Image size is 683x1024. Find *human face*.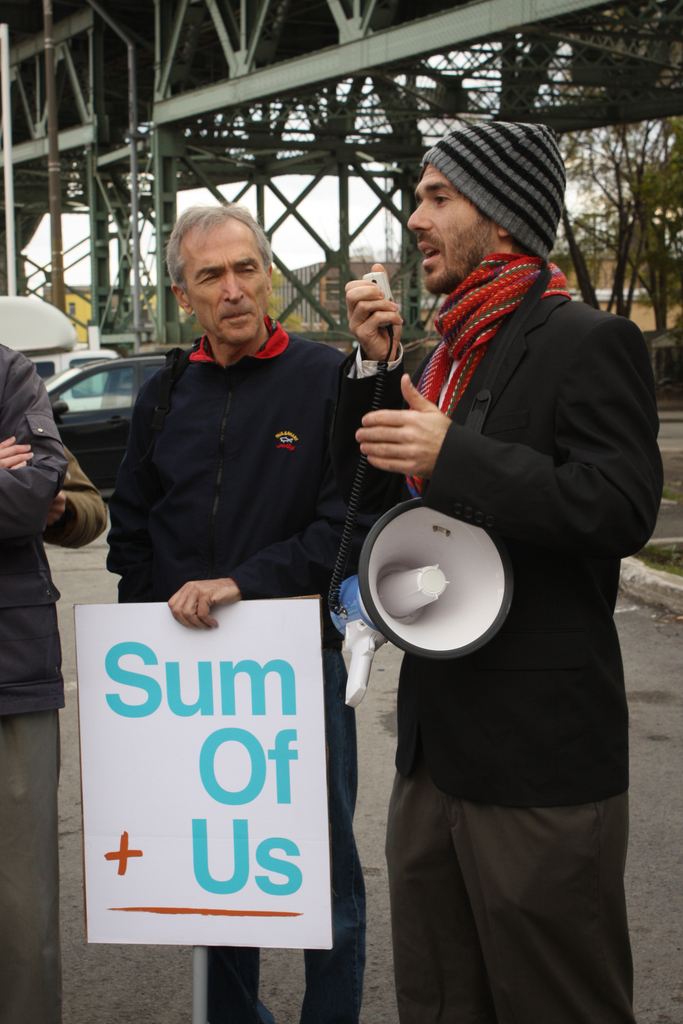
locate(413, 160, 495, 294).
